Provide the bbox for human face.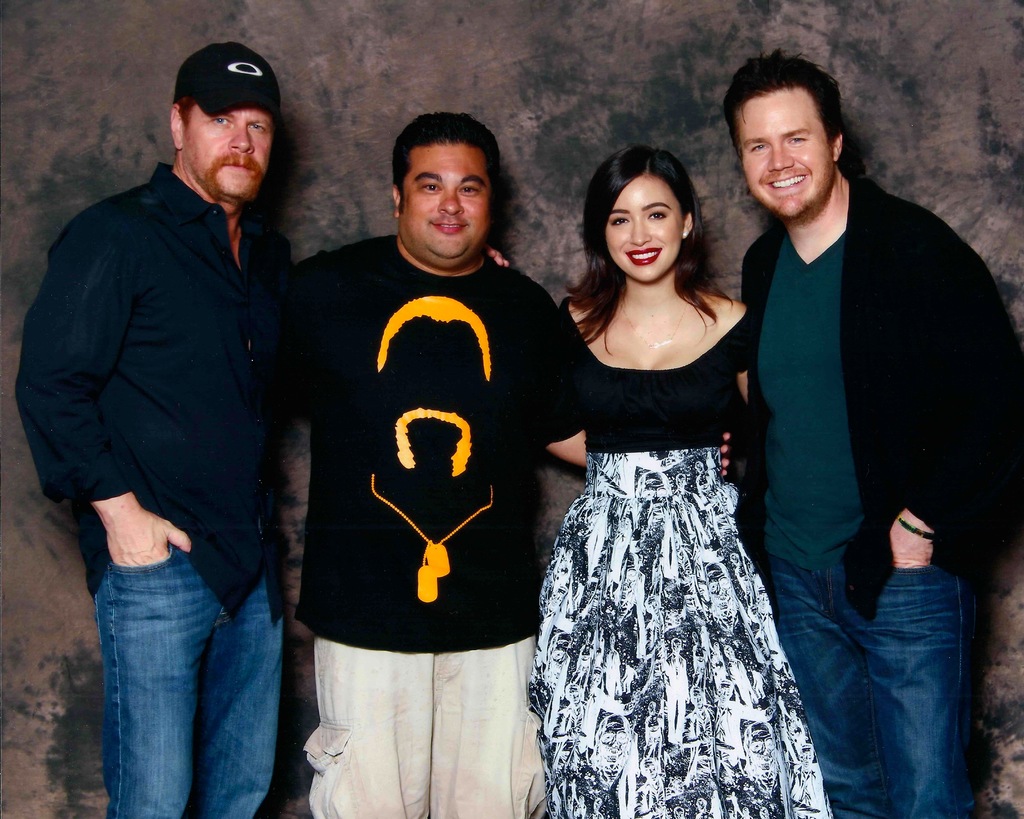
[left=184, top=104, right=273, bottom=196].
